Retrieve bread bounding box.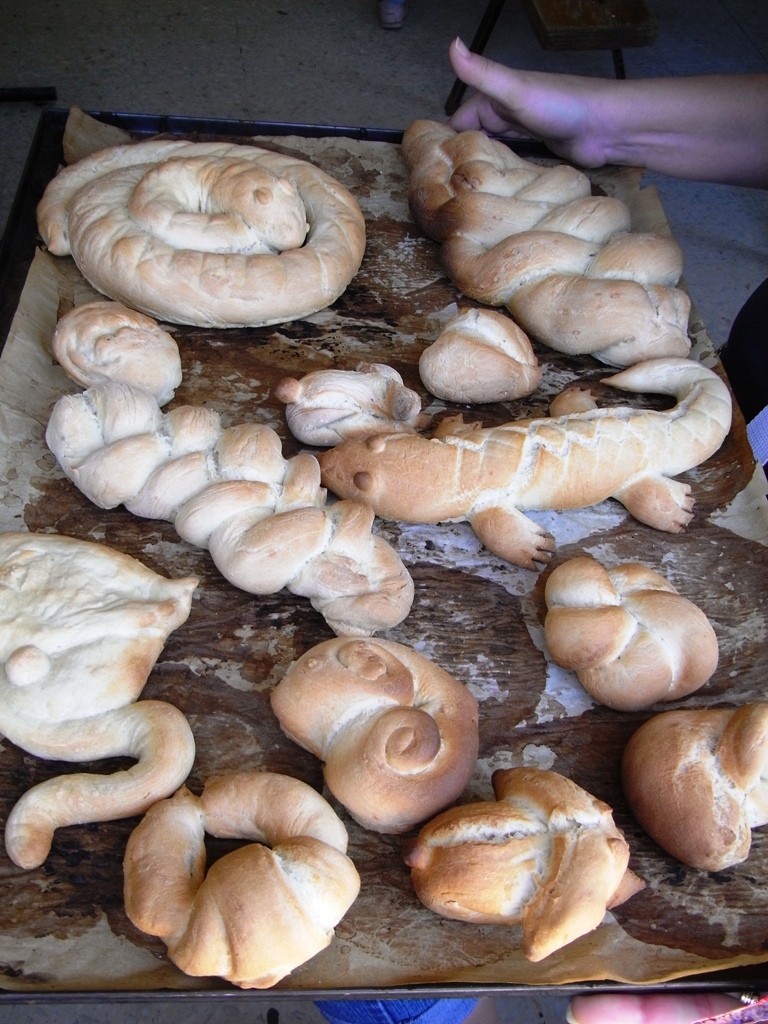
Bounding box: (36, 378, 458, 639).
